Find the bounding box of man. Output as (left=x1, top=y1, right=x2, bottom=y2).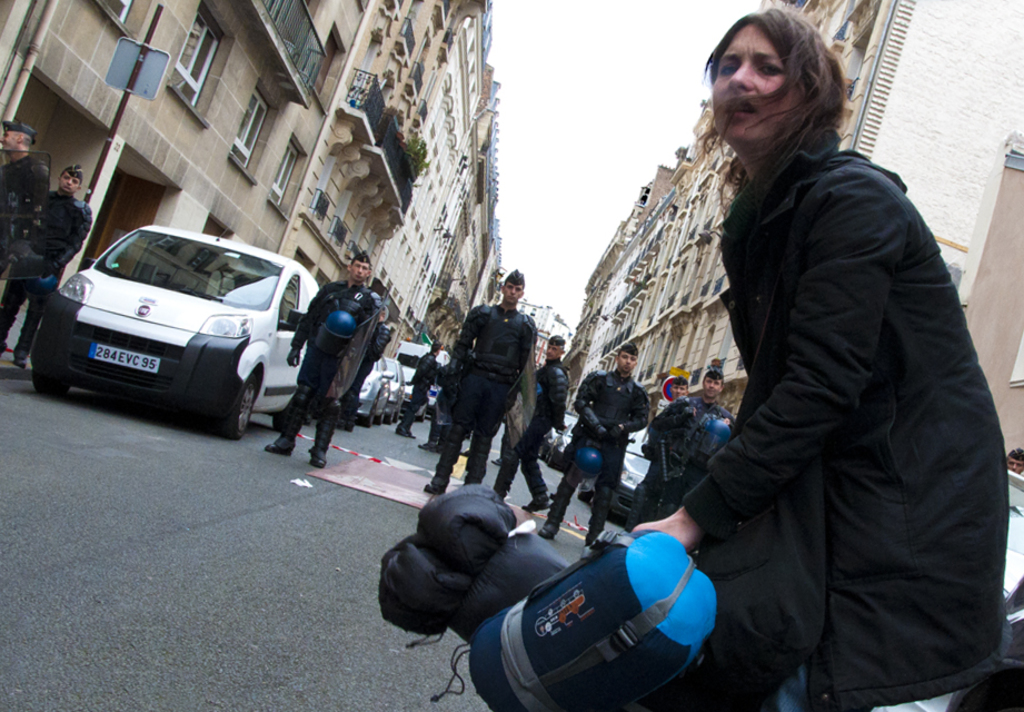
(left=539, top=345, right=652, bottom=537).
